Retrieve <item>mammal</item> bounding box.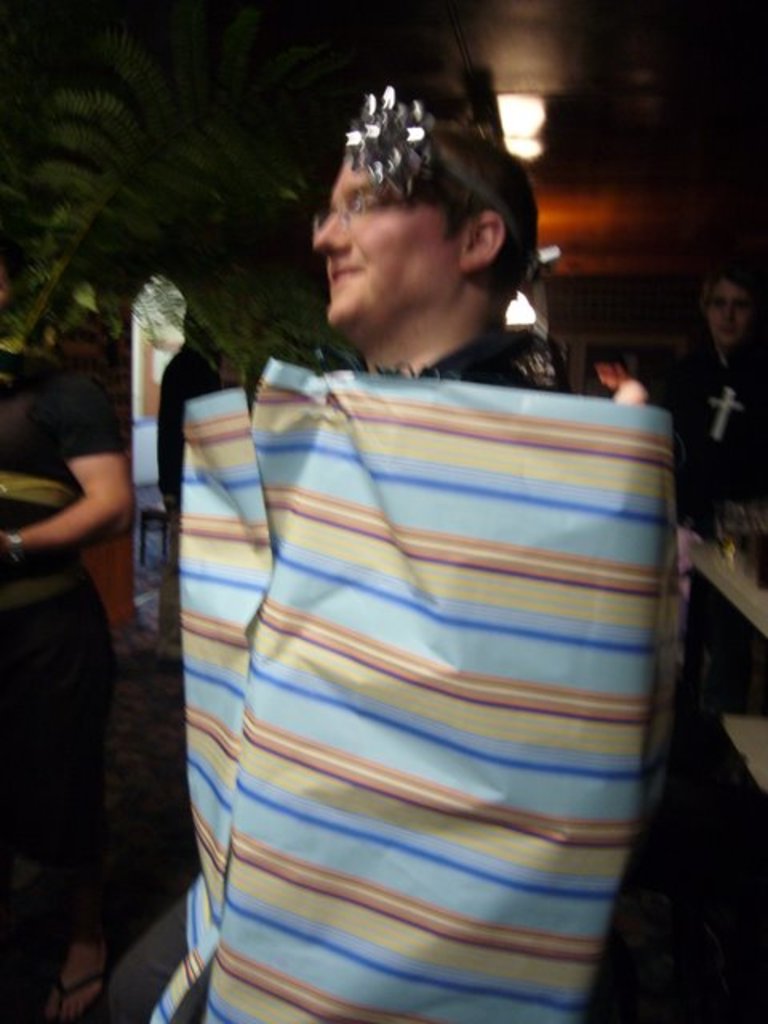
Bounding box: {"left": 598, "top": 344, "right": 646, "bottom": 408}.
